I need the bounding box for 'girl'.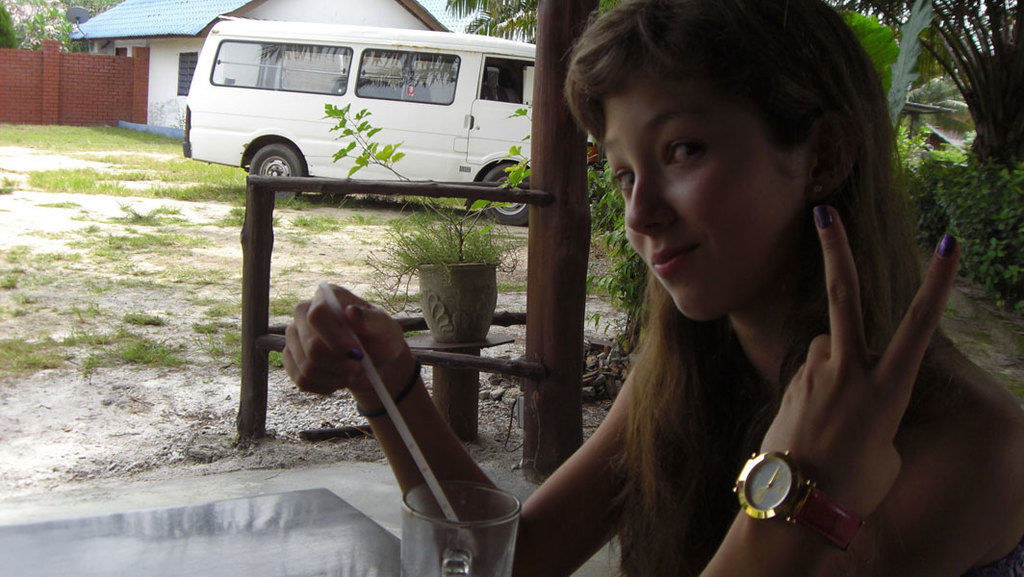
Here it is: Rect(282, 0, 1023, 576).
